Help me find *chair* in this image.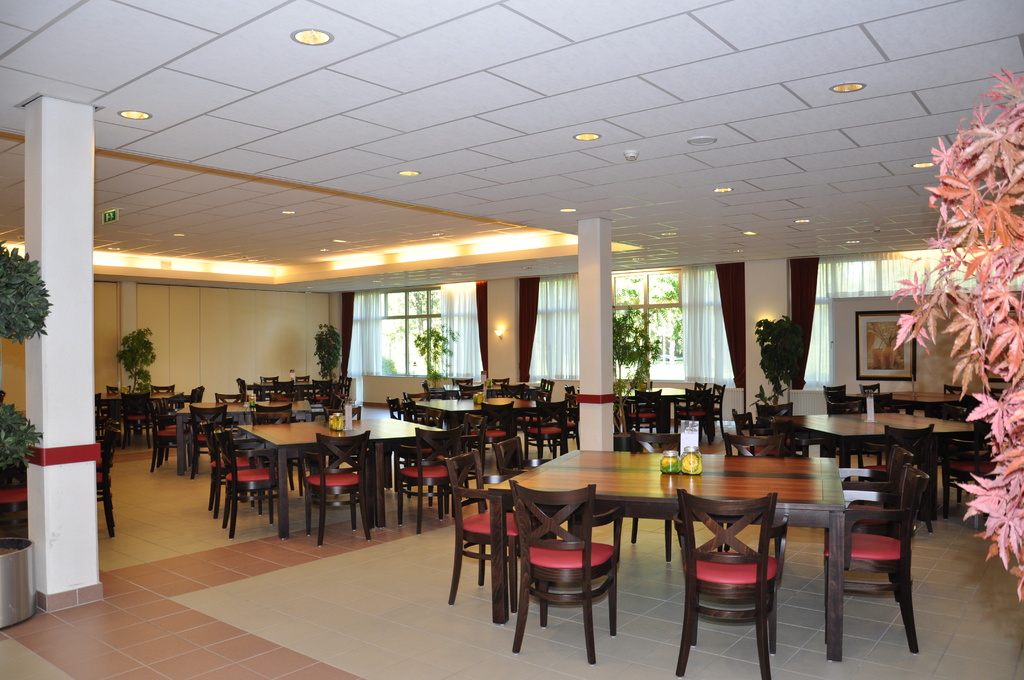
Found it: {"left": 865, "top": 422, "right": 932, "bottom": 538}.
